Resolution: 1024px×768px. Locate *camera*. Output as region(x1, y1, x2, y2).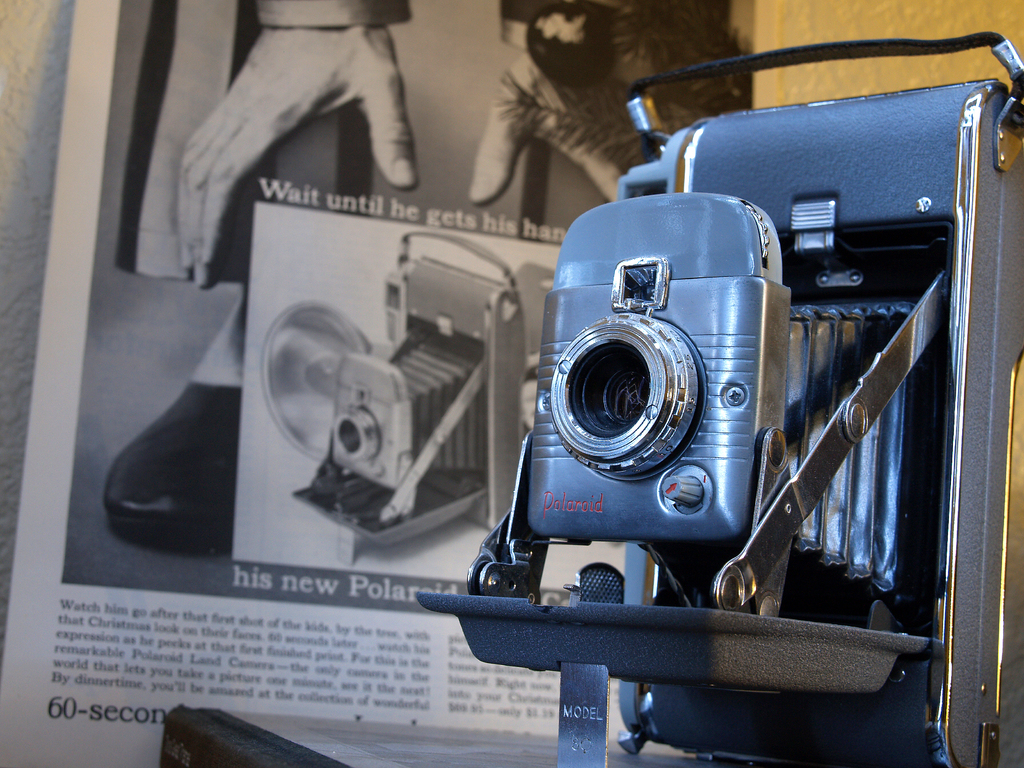
region(255, 220, 584, 565).
